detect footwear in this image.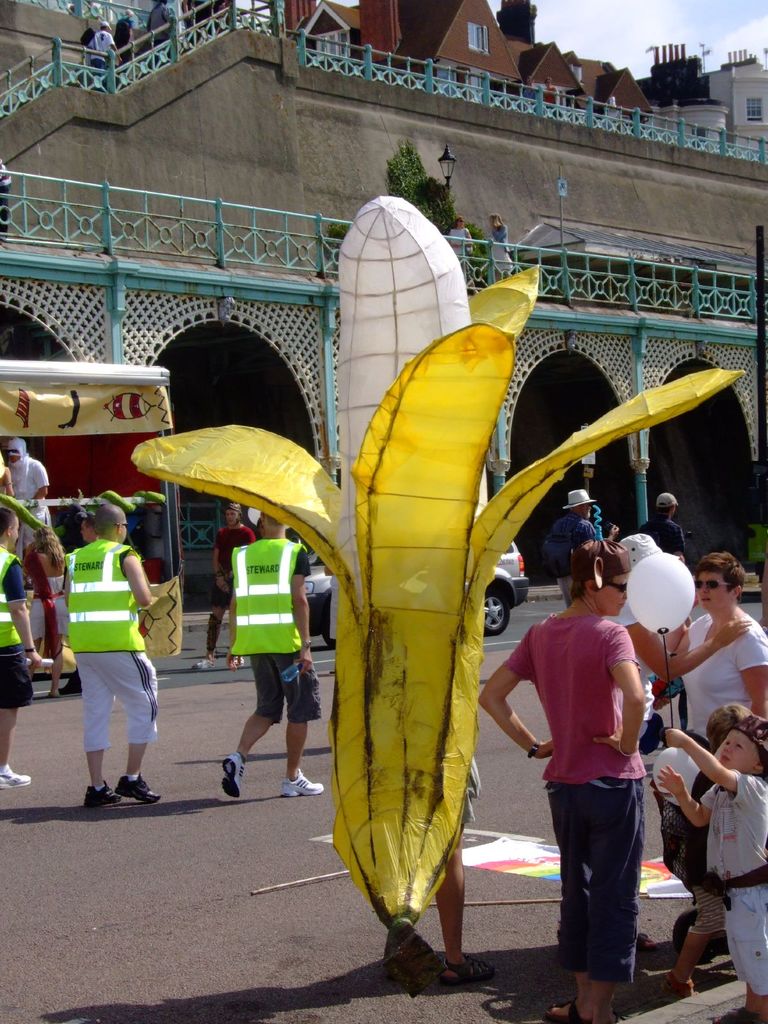
Detection: x1=0 y1=767 x2=29 y2=793.
